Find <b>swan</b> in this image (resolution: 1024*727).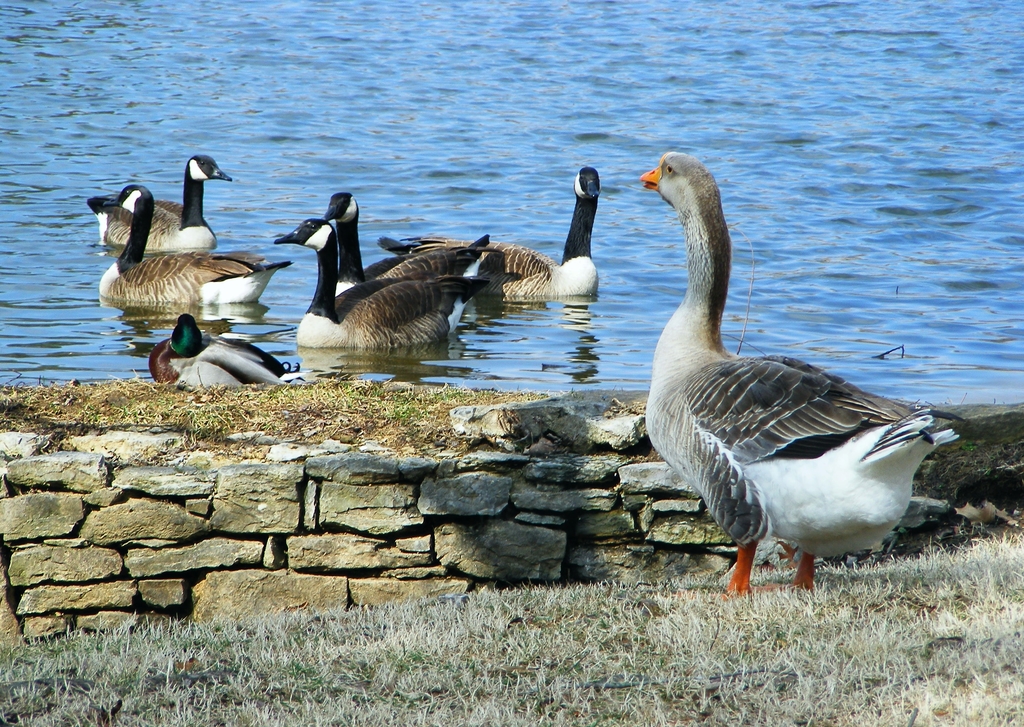
BBox(90, 152, 234, 249).
